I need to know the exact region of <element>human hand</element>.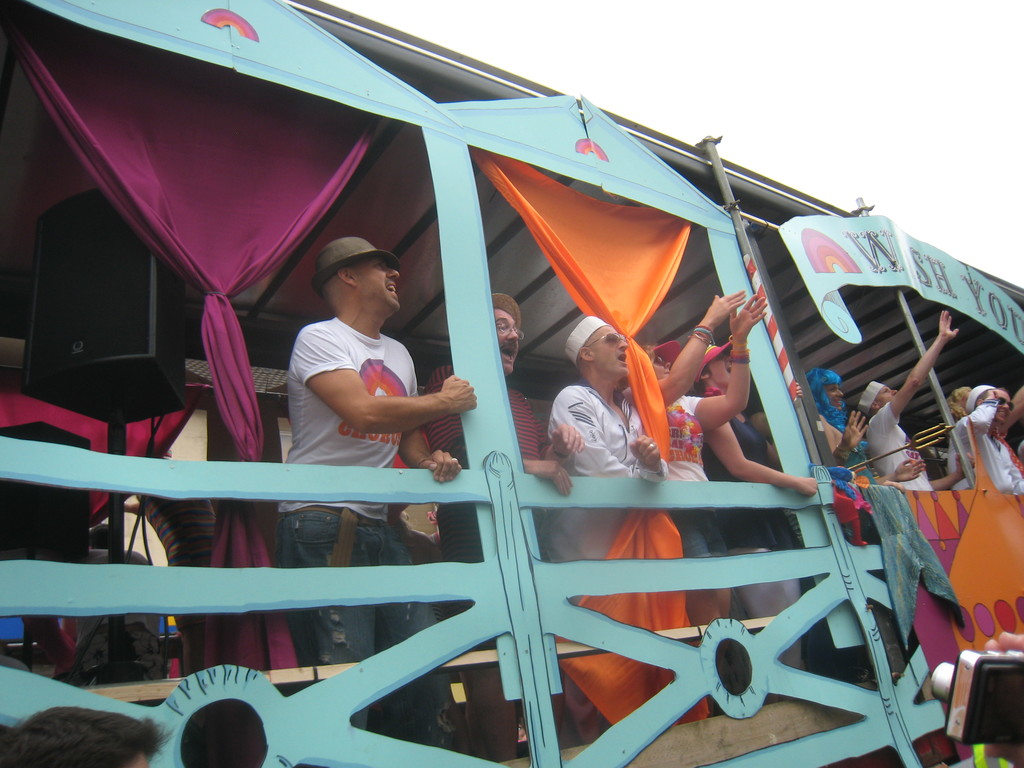
Region: <bbox>892, 454, 929, 483</bbox>.
